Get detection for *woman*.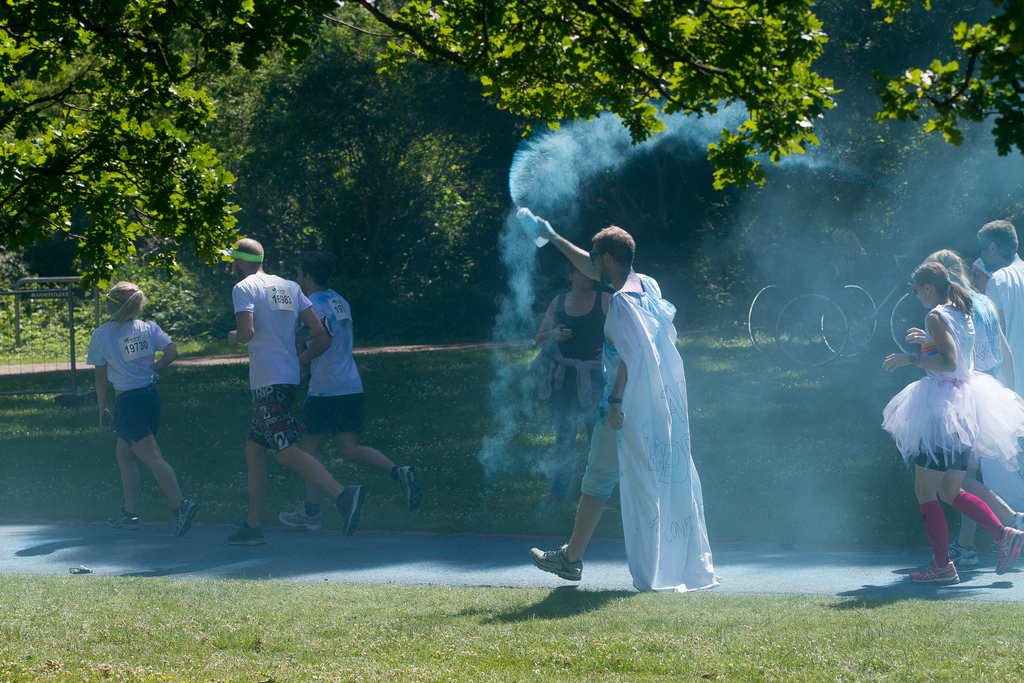
Detection: [79,273,185,547].
